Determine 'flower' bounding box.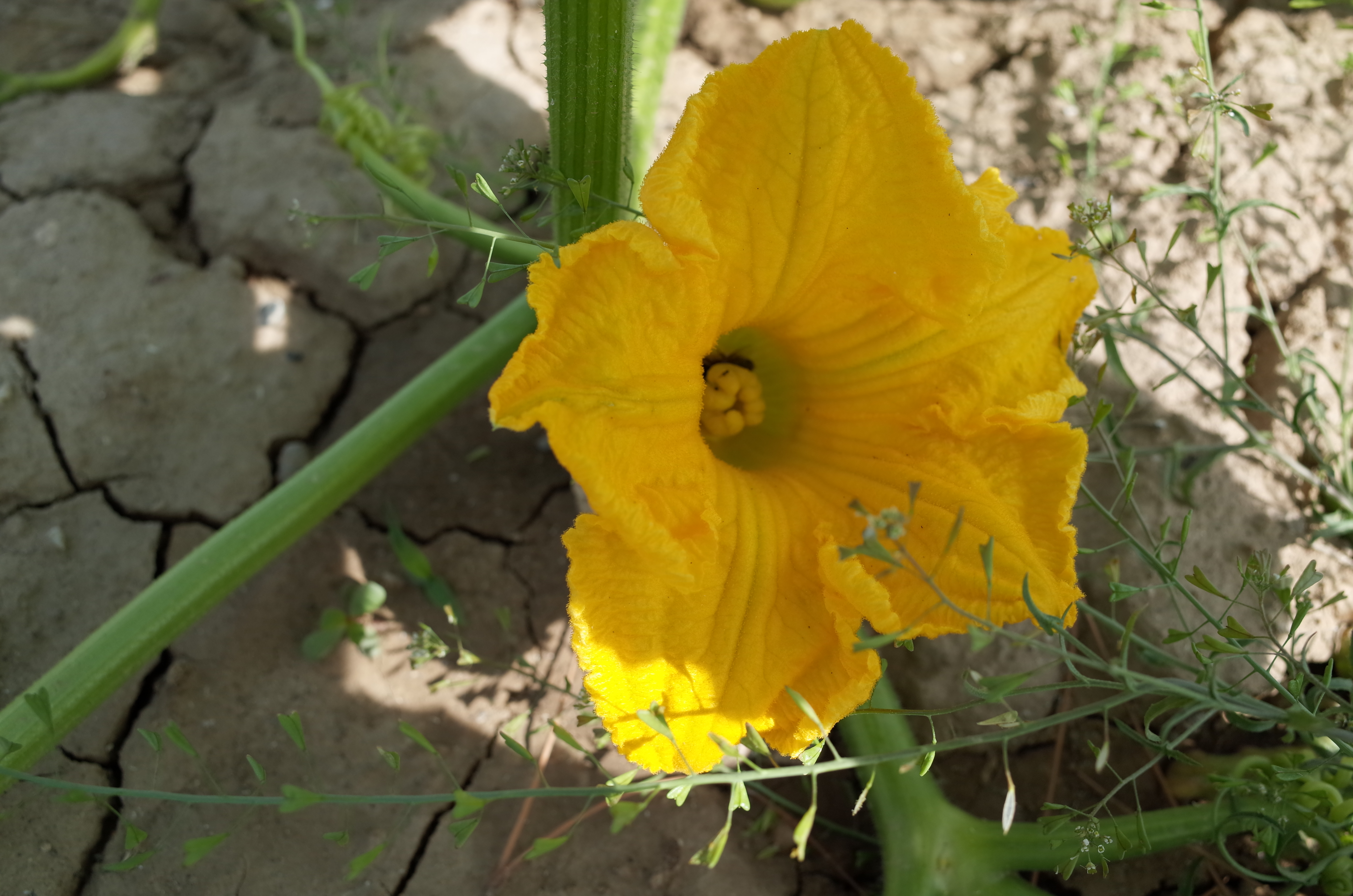
Determined: region(132, 8, 302, 217).
